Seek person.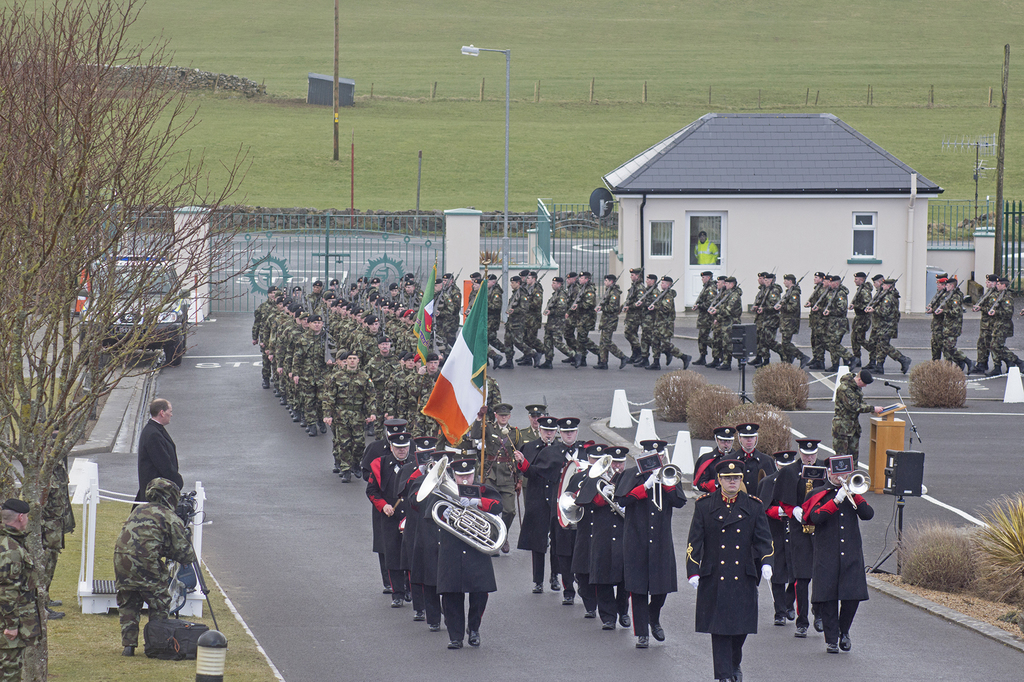
pyautogui.locateOnScreen(113, 484, 190, 653).
